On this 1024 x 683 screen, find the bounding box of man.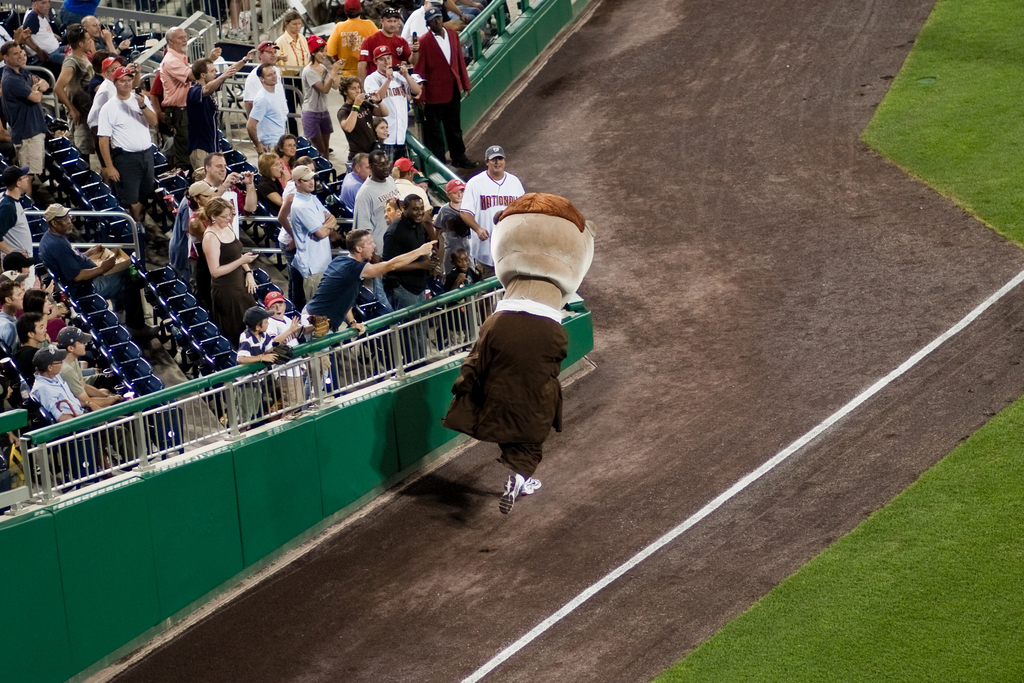
Bounding box: bbox(340, 154, 371, 211).
